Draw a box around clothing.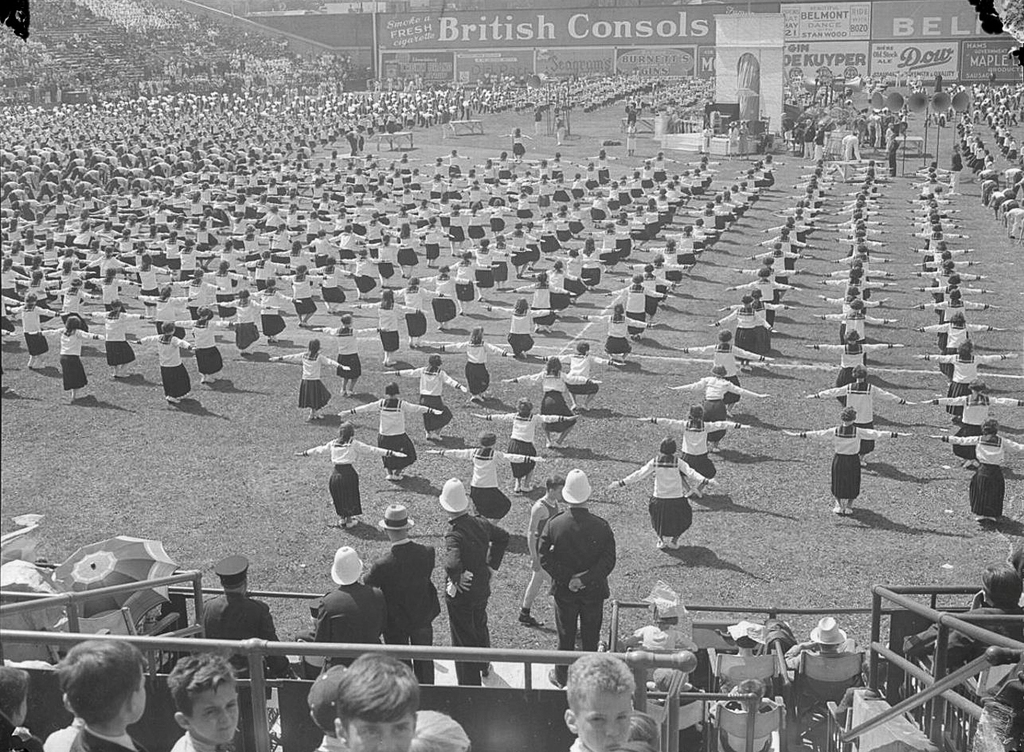
253, 288, 283, 346.
